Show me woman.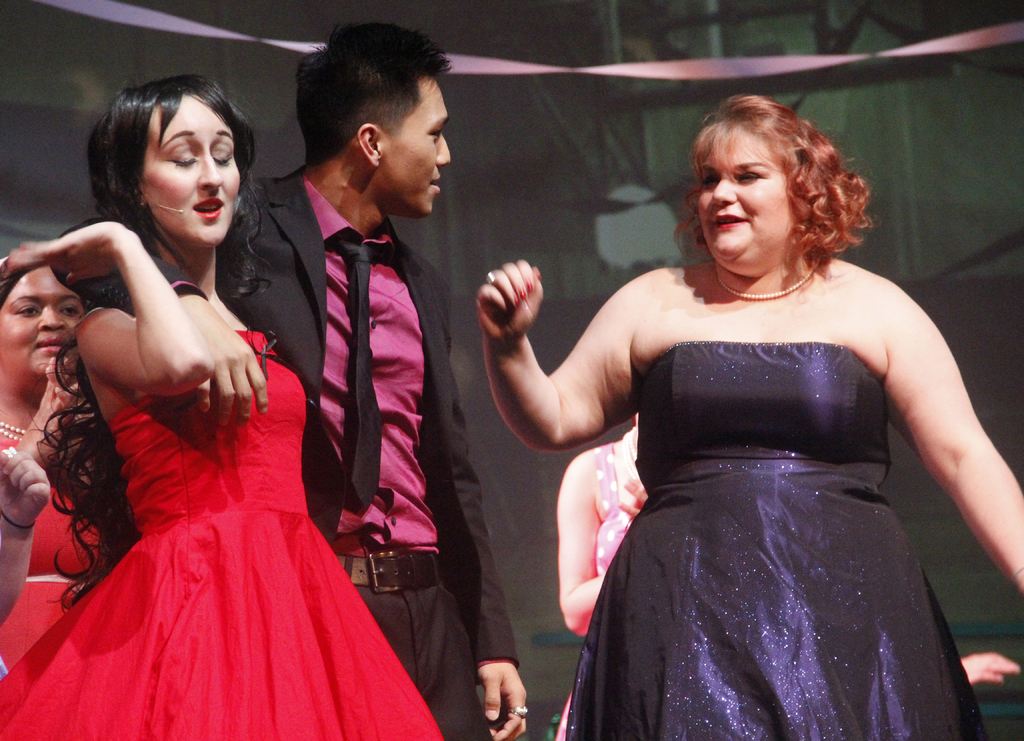
woman is here: Rect(0, 81, 442, 740).
